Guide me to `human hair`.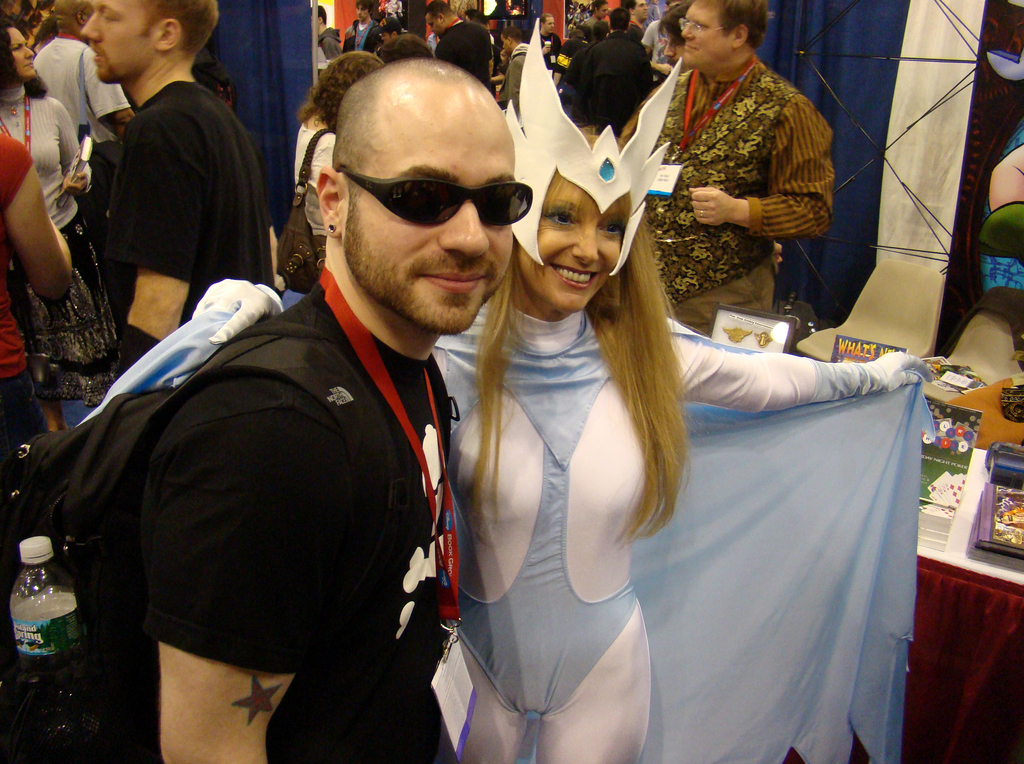
Guidance: x1=488 y1=136 x2=691 y2=553.
